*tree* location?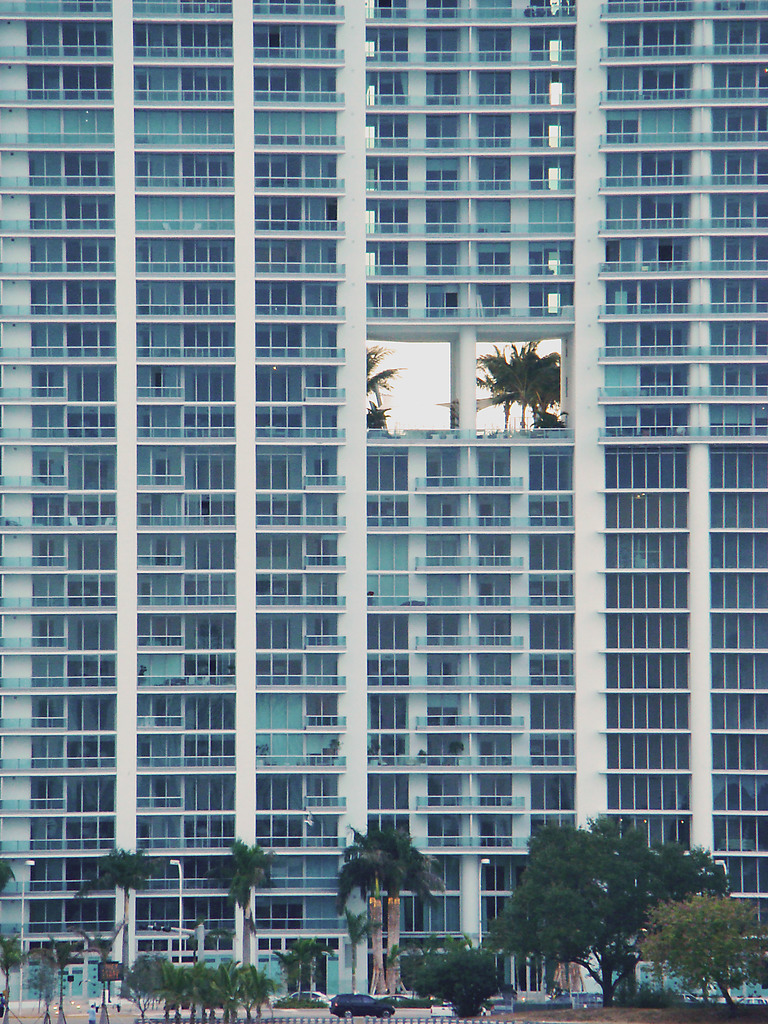
rect(289, 930, 343, 1000)
